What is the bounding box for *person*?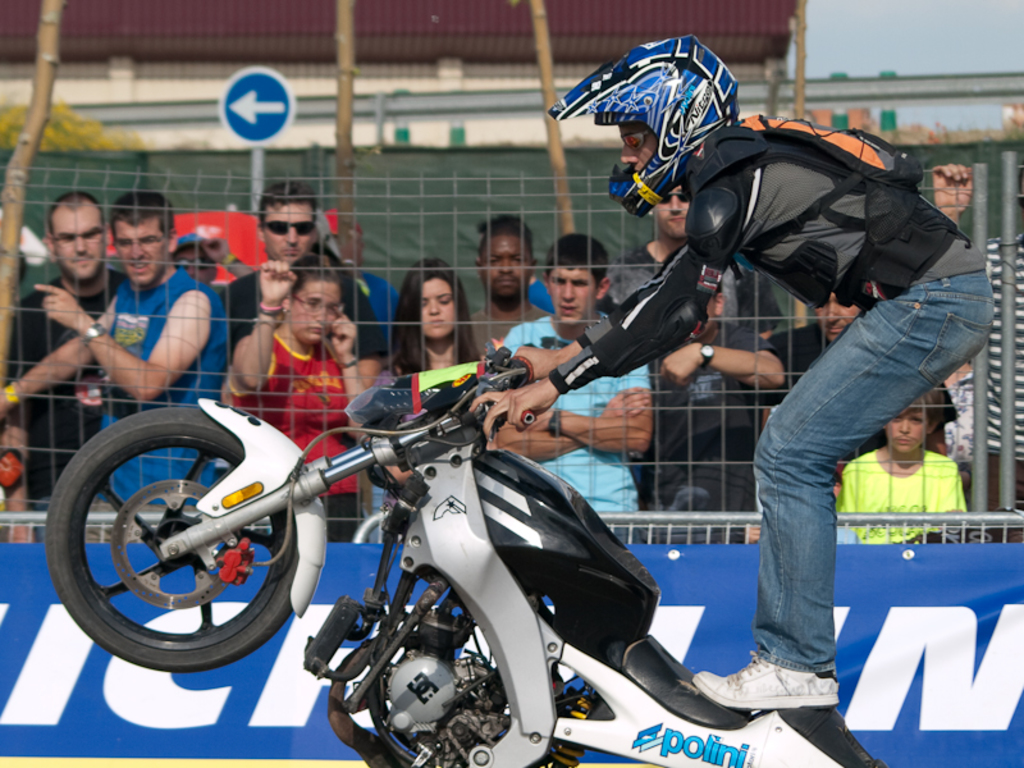
bbox=[844, 387, 956, 541].
